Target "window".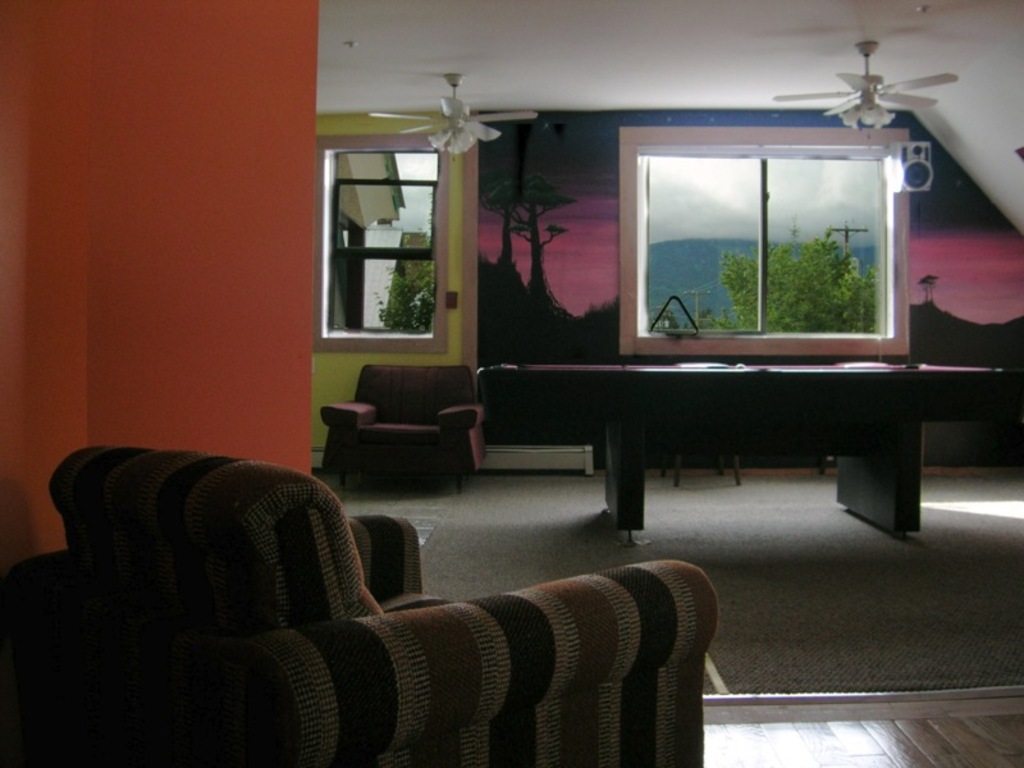
Target region: <box>621,120,938,346</box>.
